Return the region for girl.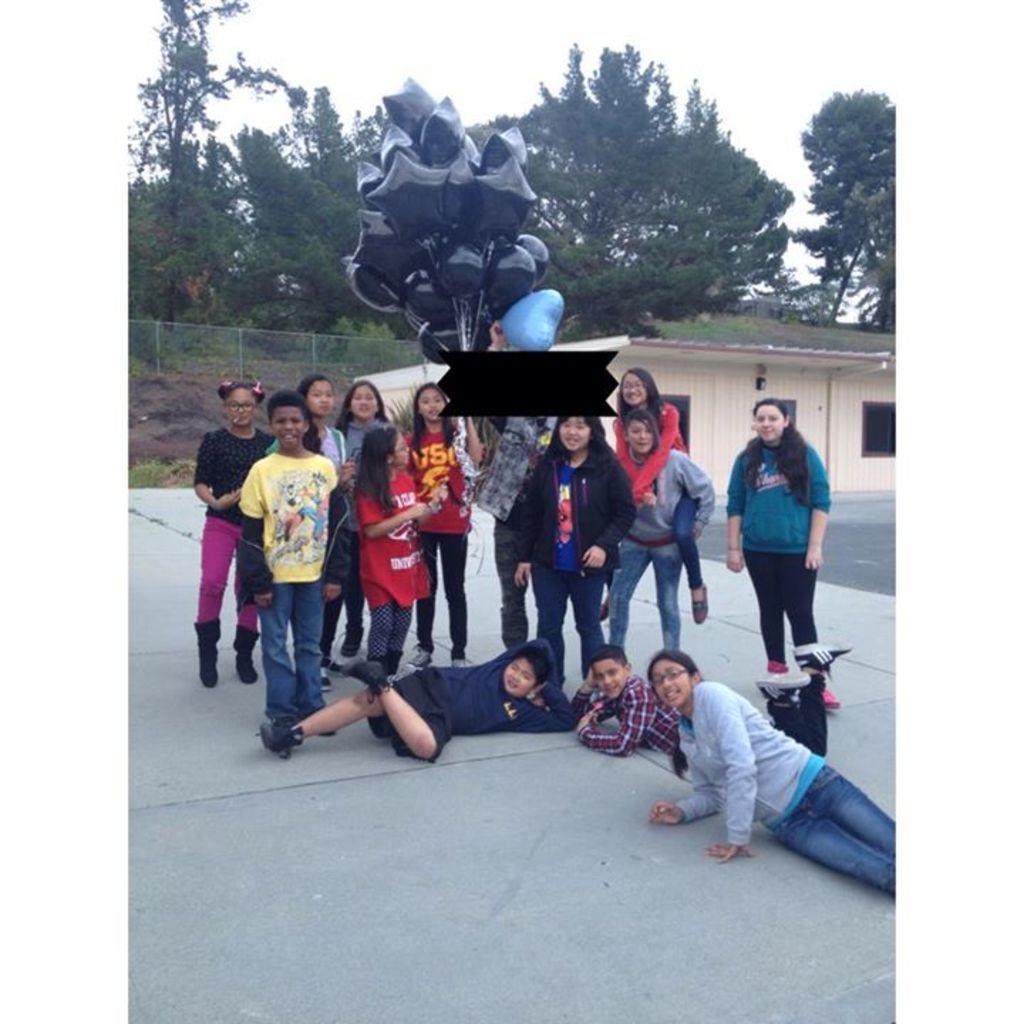
BBox(617, 368, 705, 627).
